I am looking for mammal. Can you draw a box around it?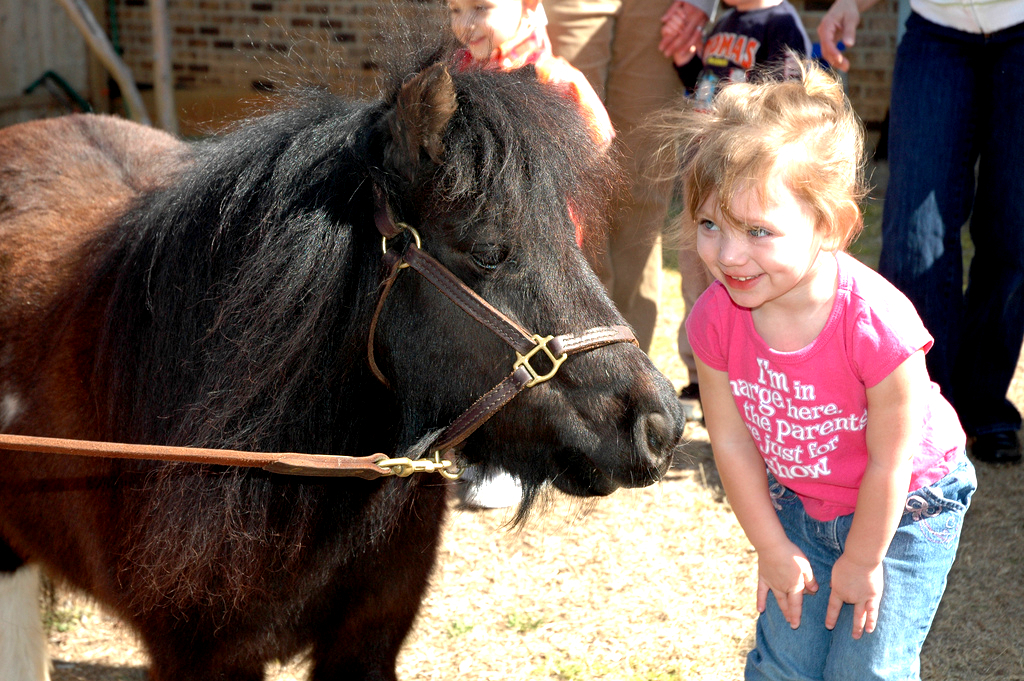
Sure, the bounding box is <bbox>682, 0, 822, 398</bbox>.
